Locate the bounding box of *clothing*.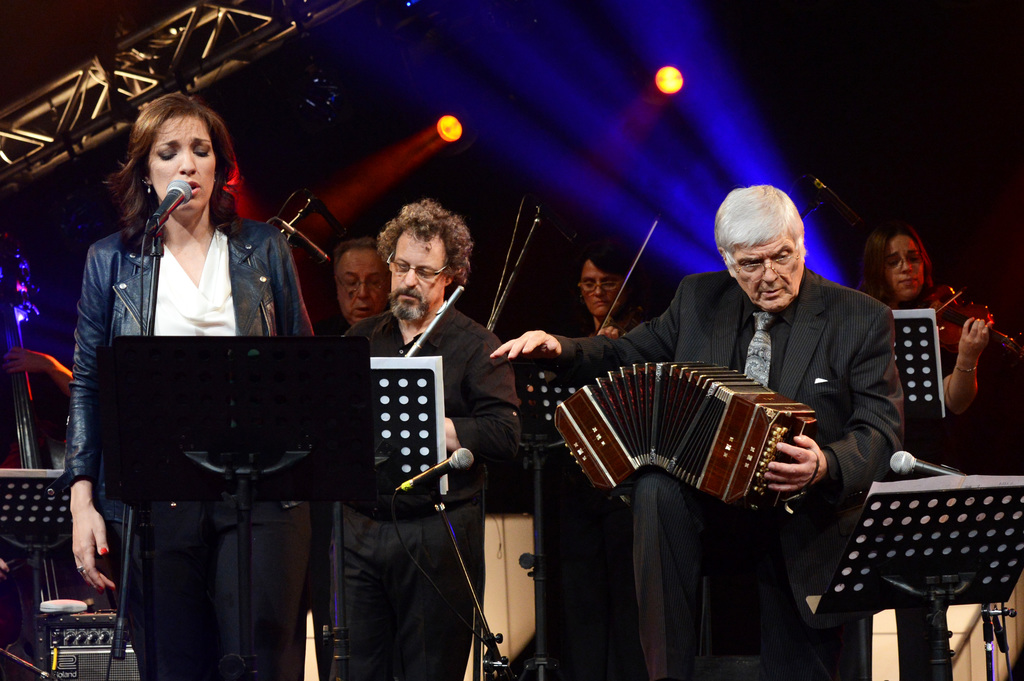
Bounding box: l=49, t=168, r=316, b=639.
